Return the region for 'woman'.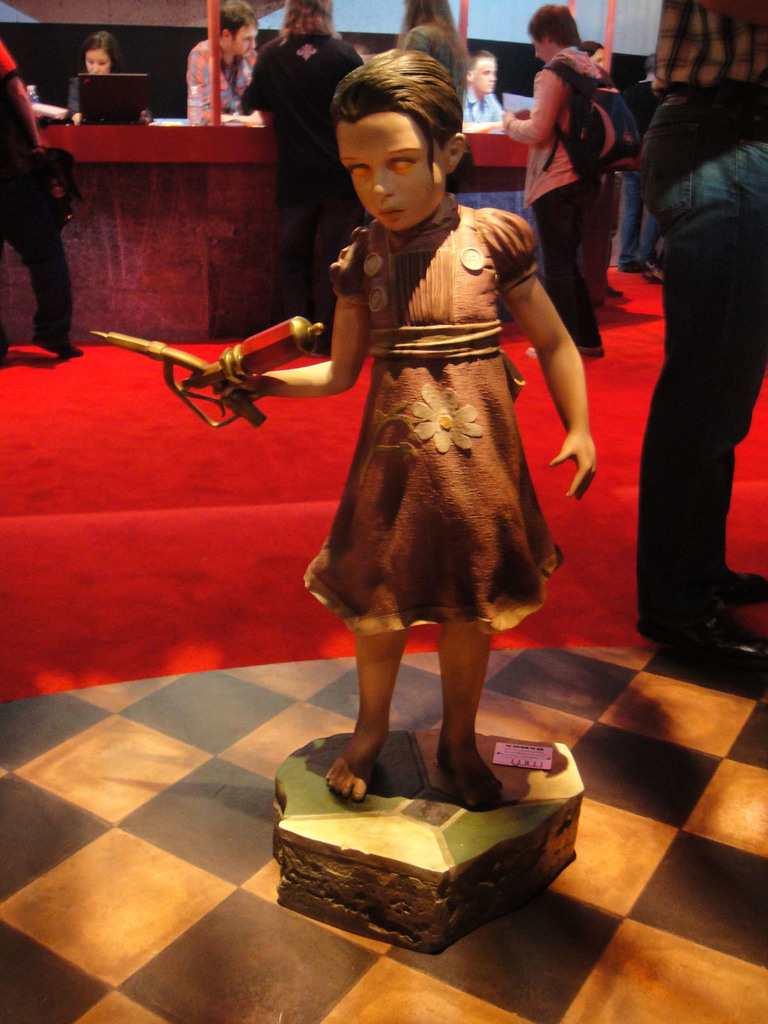
66 31 157 127.
